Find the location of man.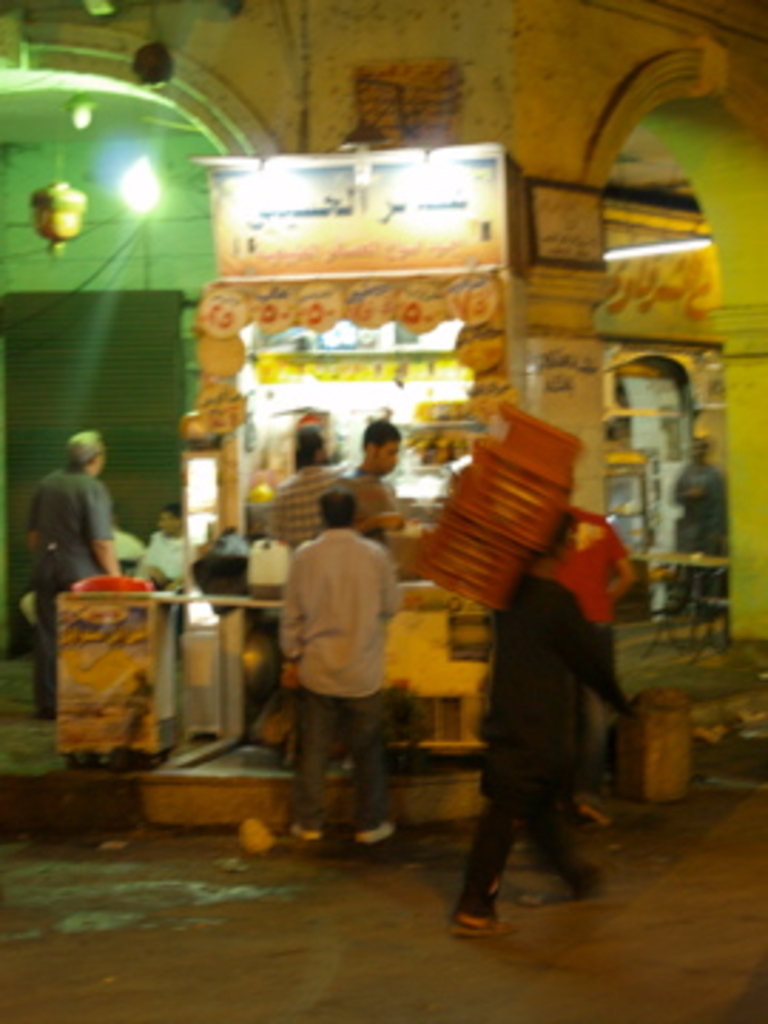
Location: (273,427,341,580).
